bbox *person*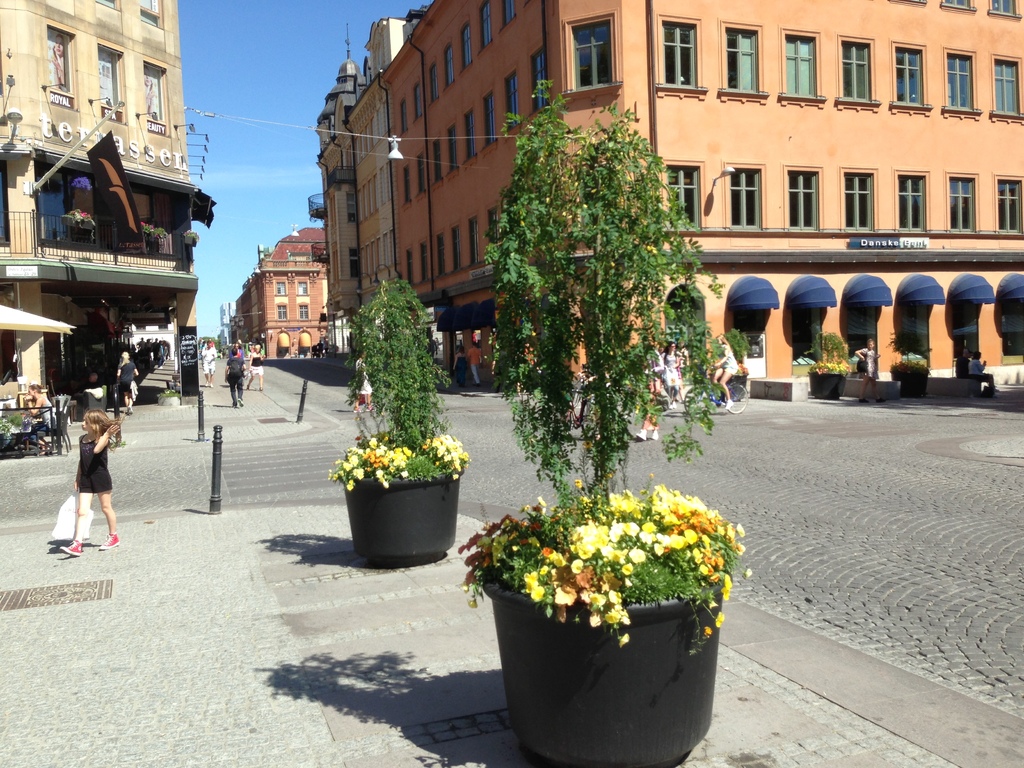
crop(637, 337, 660, 445)
